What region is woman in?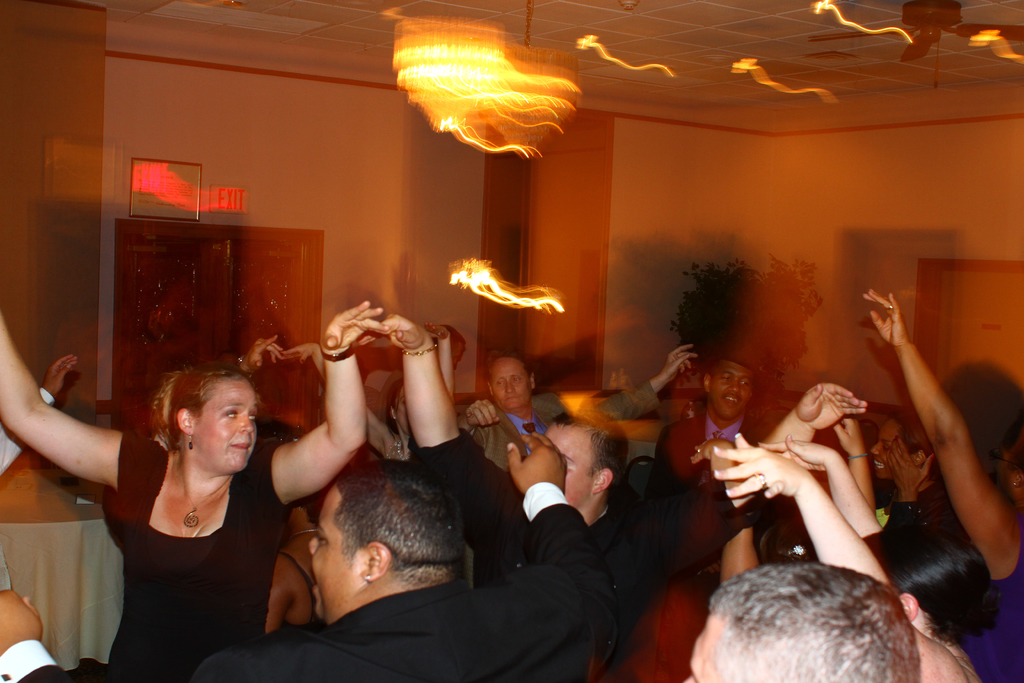
crop(845, 415, 915, 536).
